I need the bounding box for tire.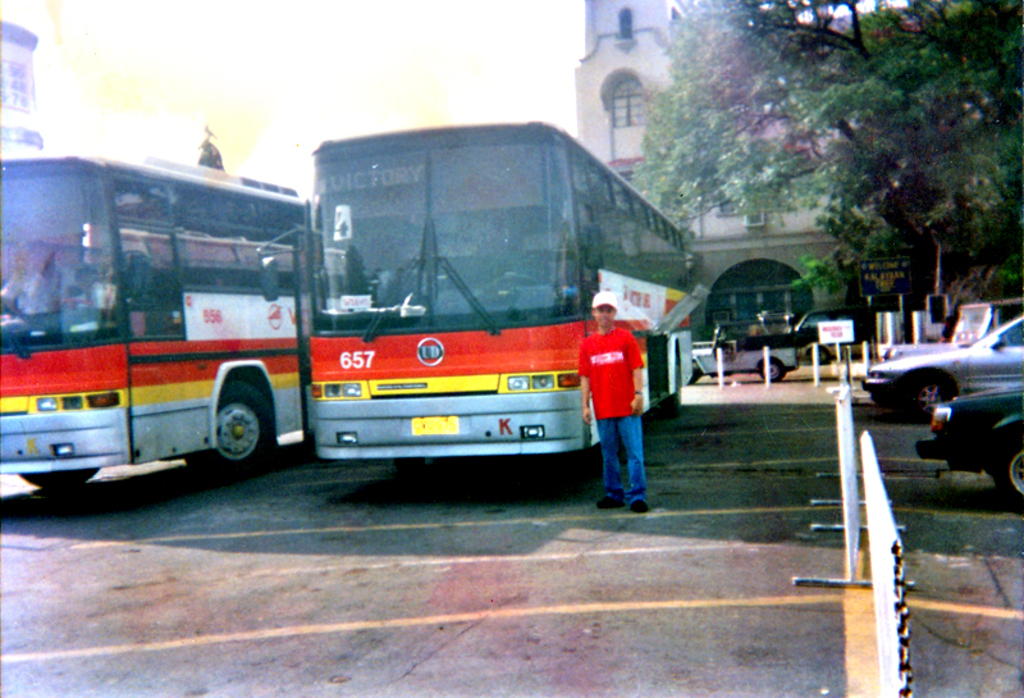
Here it is: bbox(193, 380, 269, 479).
